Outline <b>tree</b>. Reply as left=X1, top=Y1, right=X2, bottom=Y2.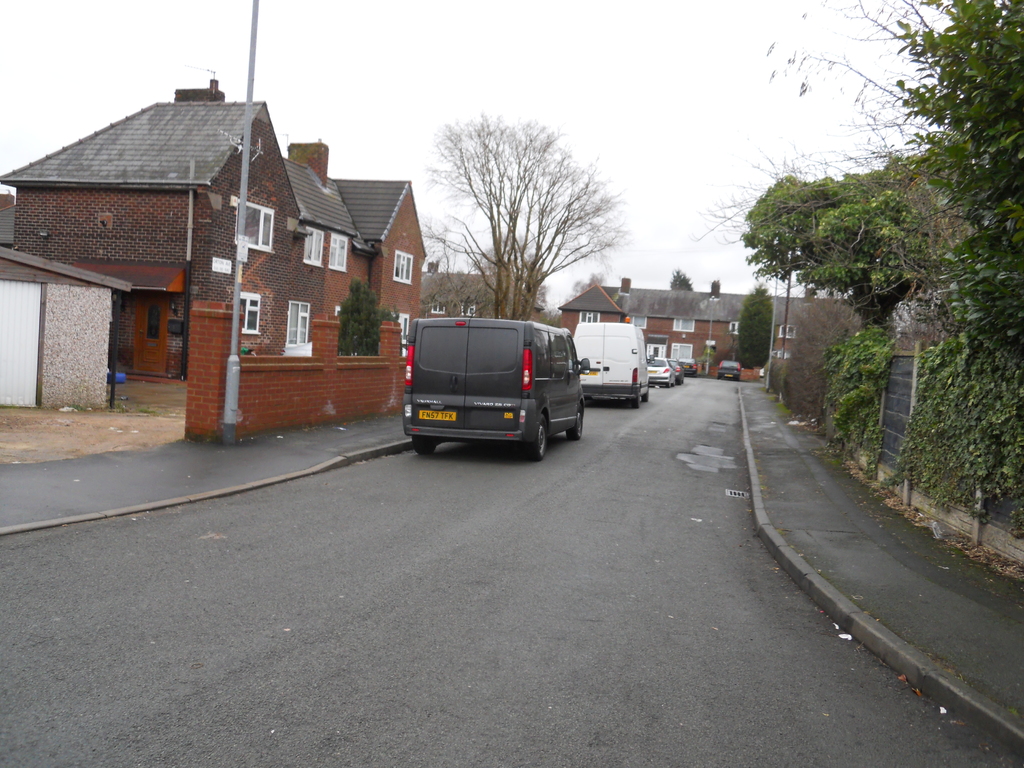
left=669, top=268, right=694, bottom=292.
